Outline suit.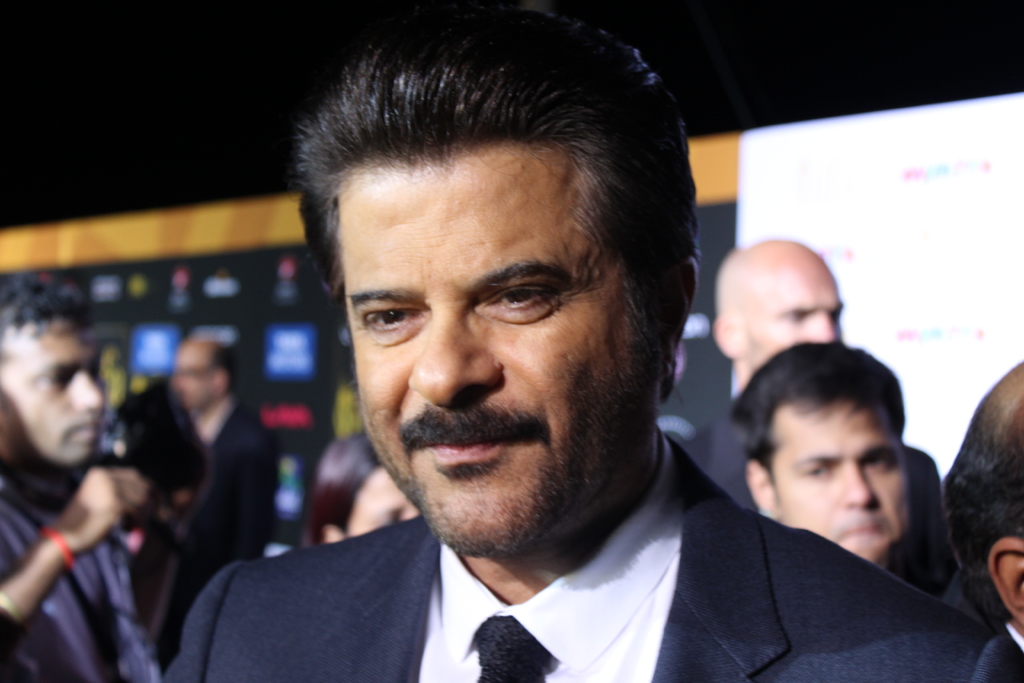
Outline: locate(148, 391, 283, 668).
